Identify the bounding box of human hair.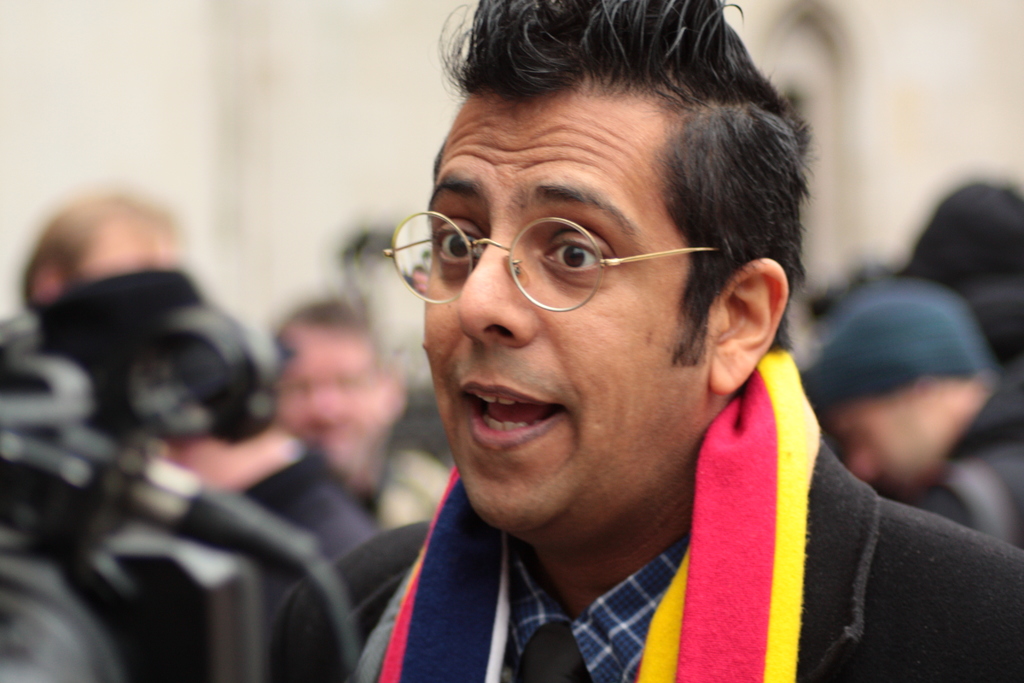
left=899, top=186, right=1023, bottom=300.
